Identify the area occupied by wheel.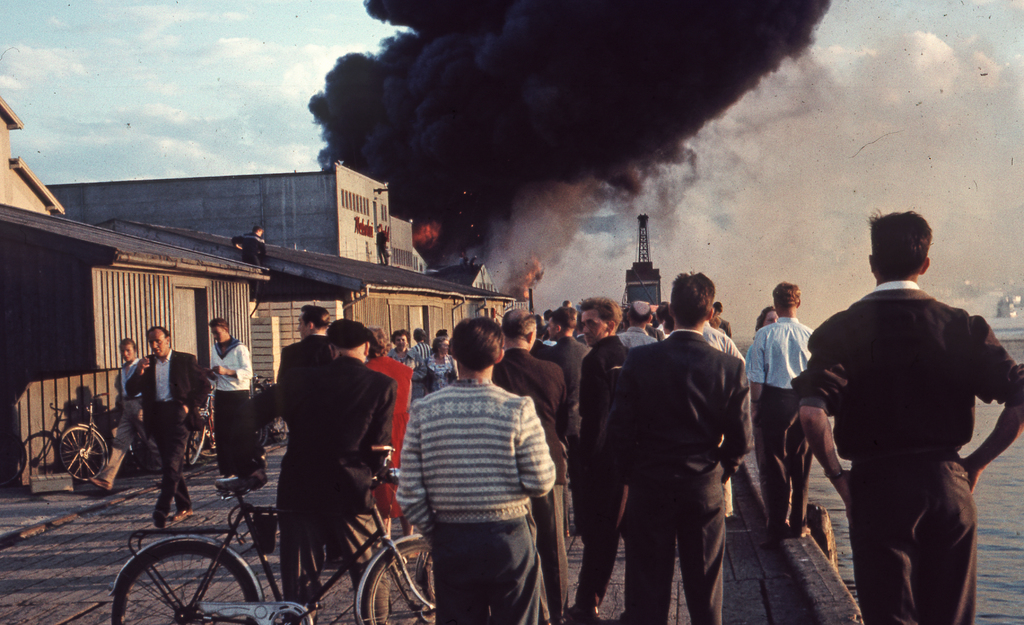
Area: {"x1": 362, "y1": 539, "x2": 438, "y2": 624}.
